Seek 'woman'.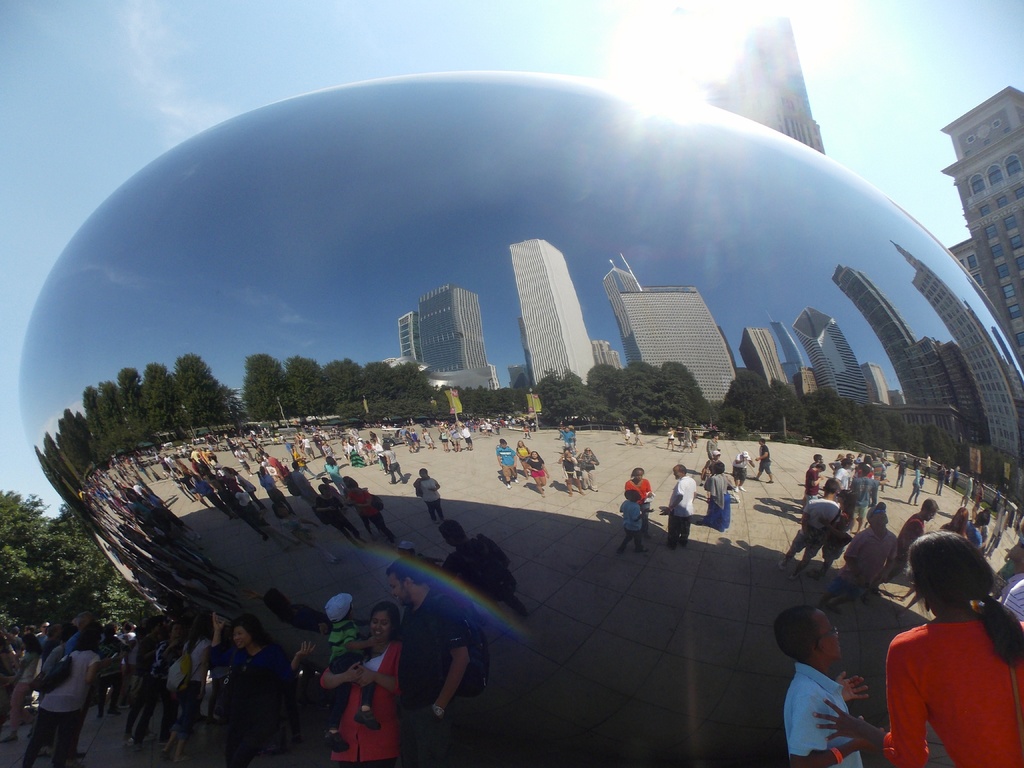
box=[204, 609, 305, 767].
